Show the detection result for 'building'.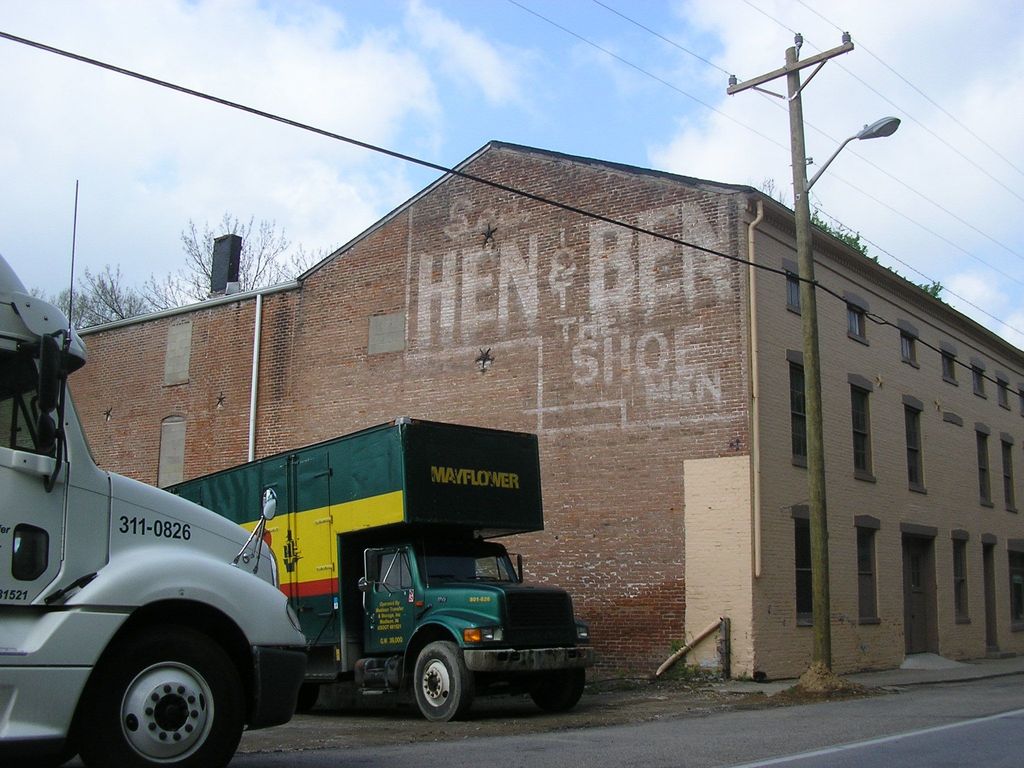
<bbox>56, 138, 1023, 687</bbox>.
